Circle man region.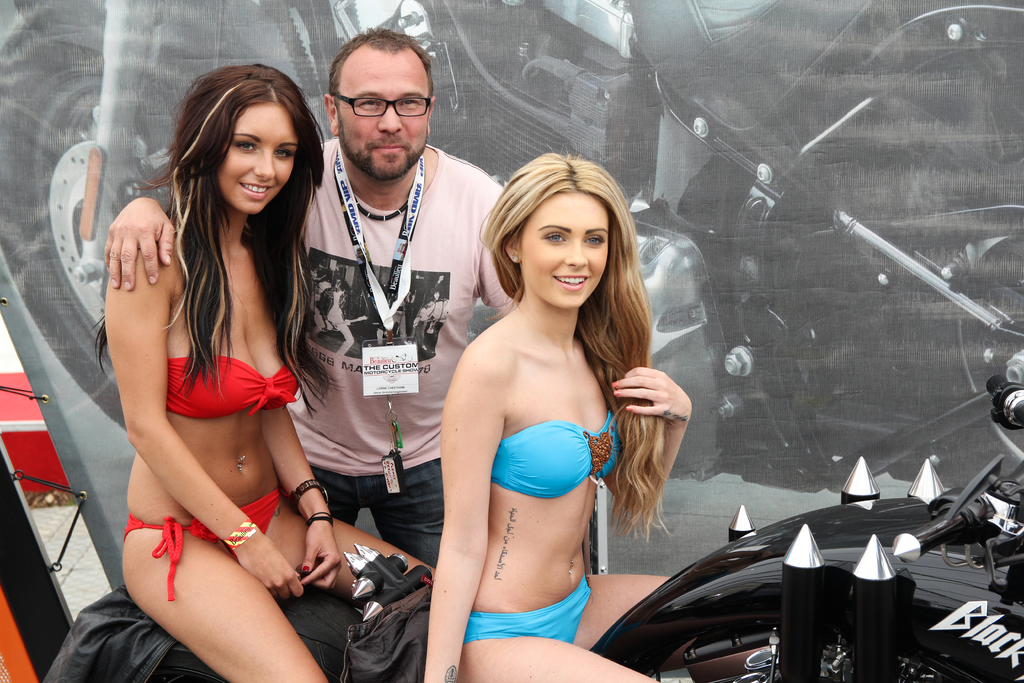
Region: x1=98 y1=27 x2=517 y2=566.
